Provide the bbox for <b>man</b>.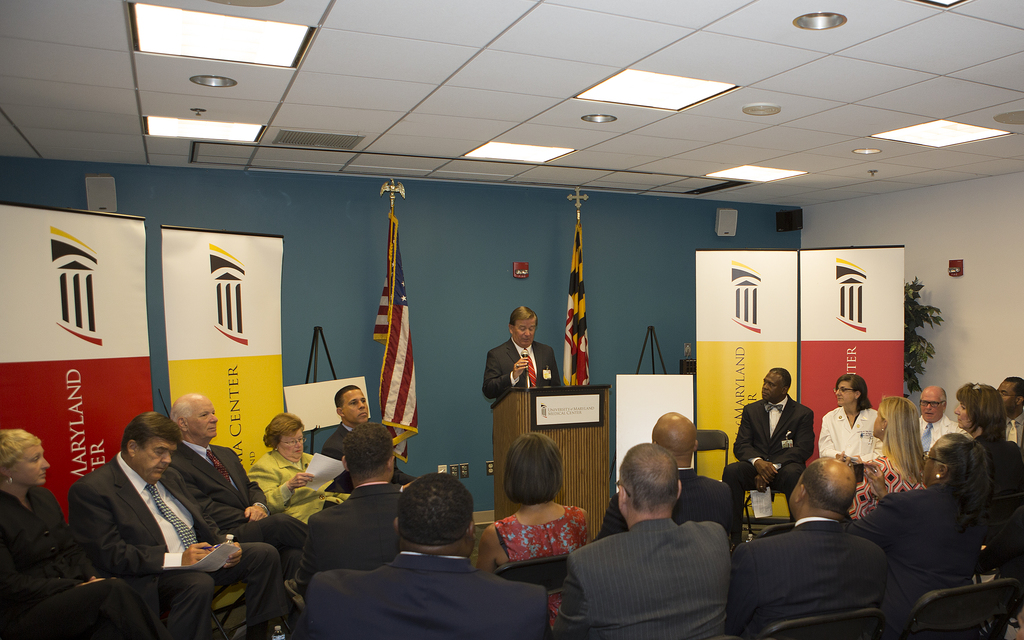
(left=919, top=386, right=967, bottom=458).
